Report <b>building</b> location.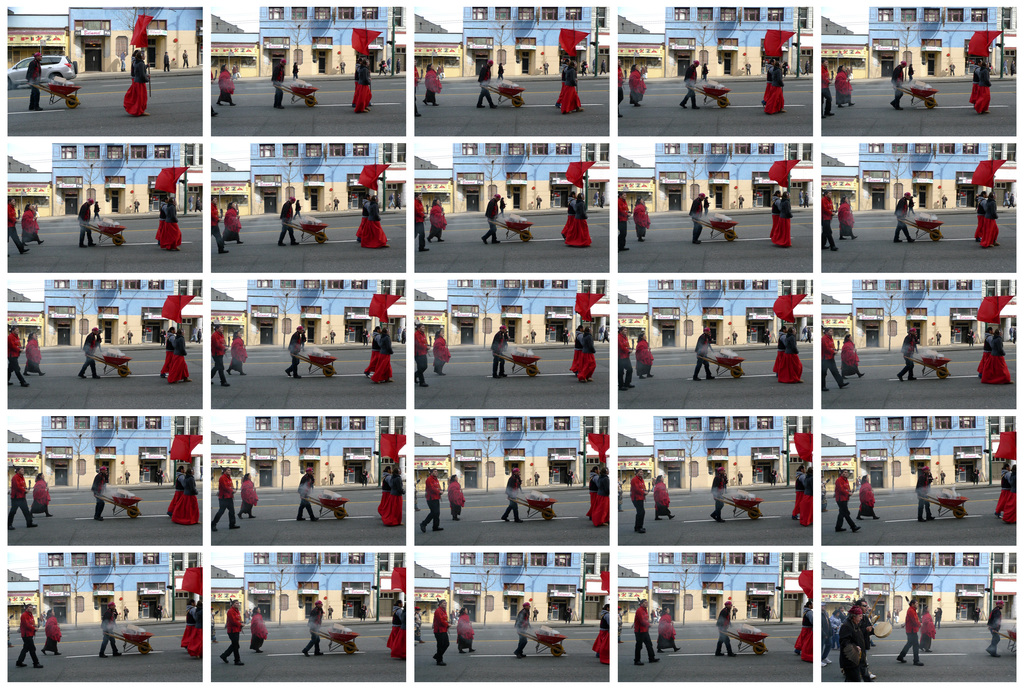
Report: (x1=9, y1=416, x2=204, y2=489).
